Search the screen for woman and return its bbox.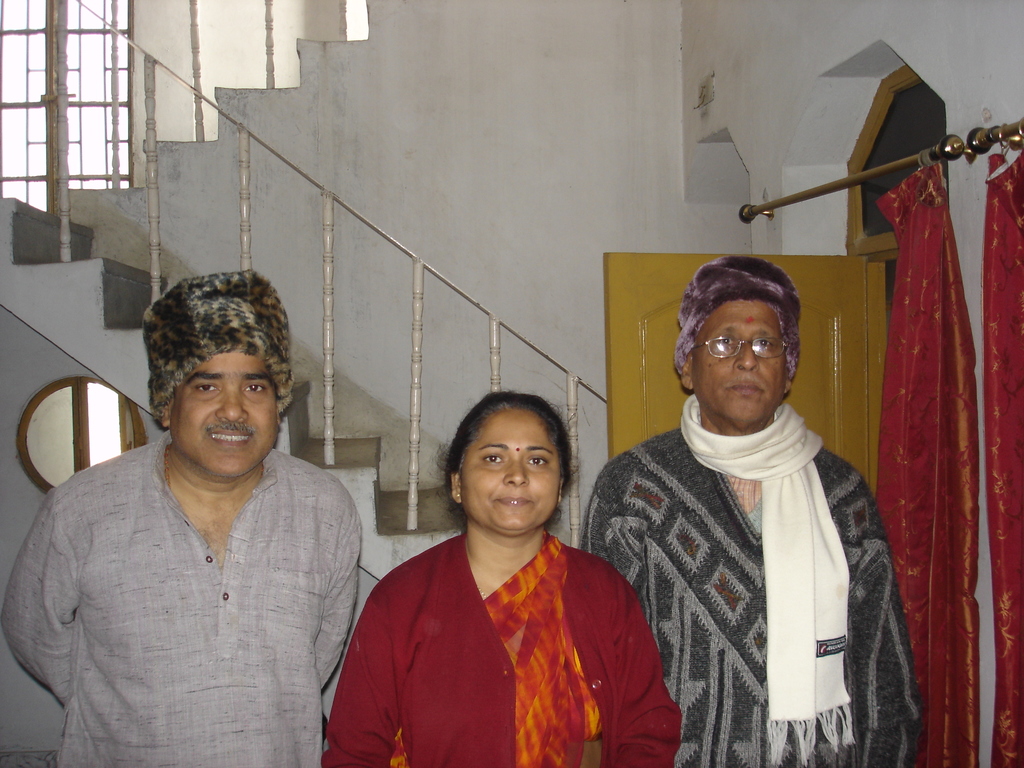
Found: Rect(326, 389, 676, 764).
